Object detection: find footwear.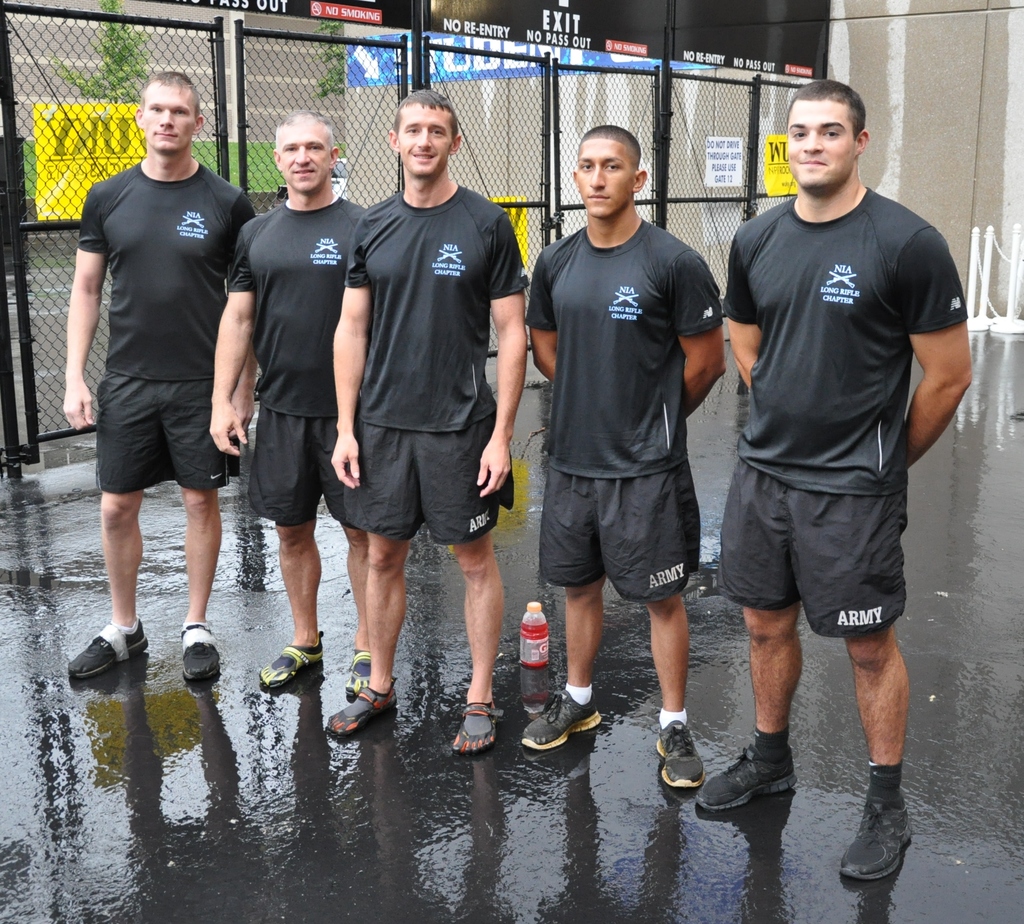
x1=452 y1=702 x2=504 y2=753.
